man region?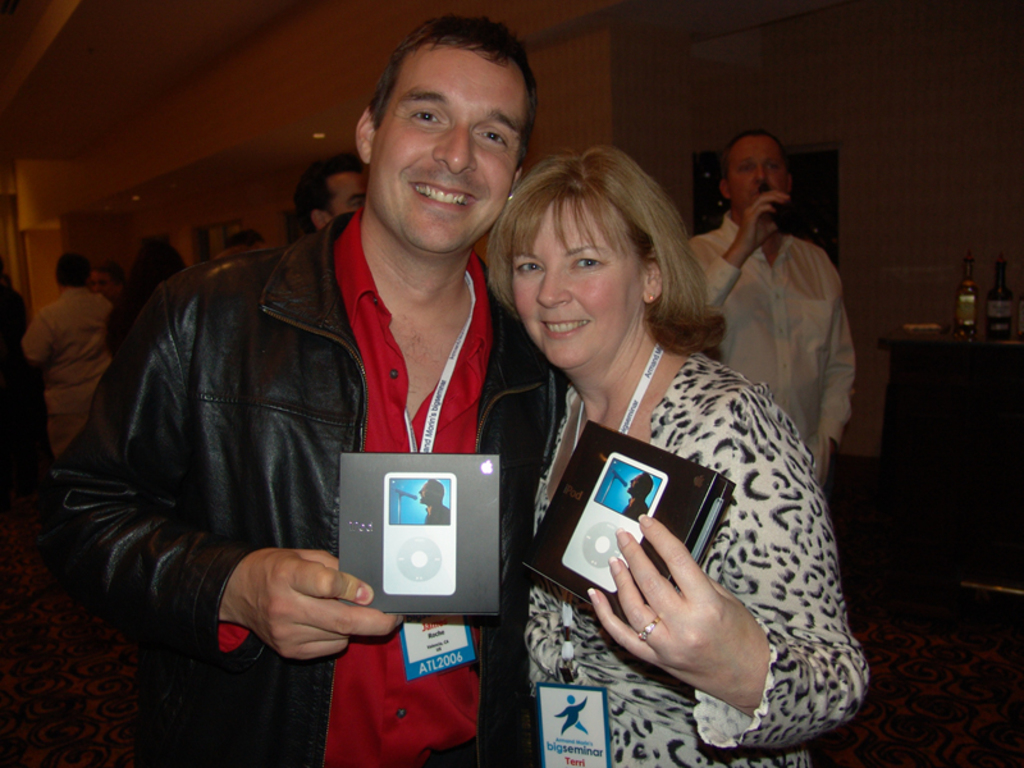
[x1=23, y1=242, x2=116, y2=468]
